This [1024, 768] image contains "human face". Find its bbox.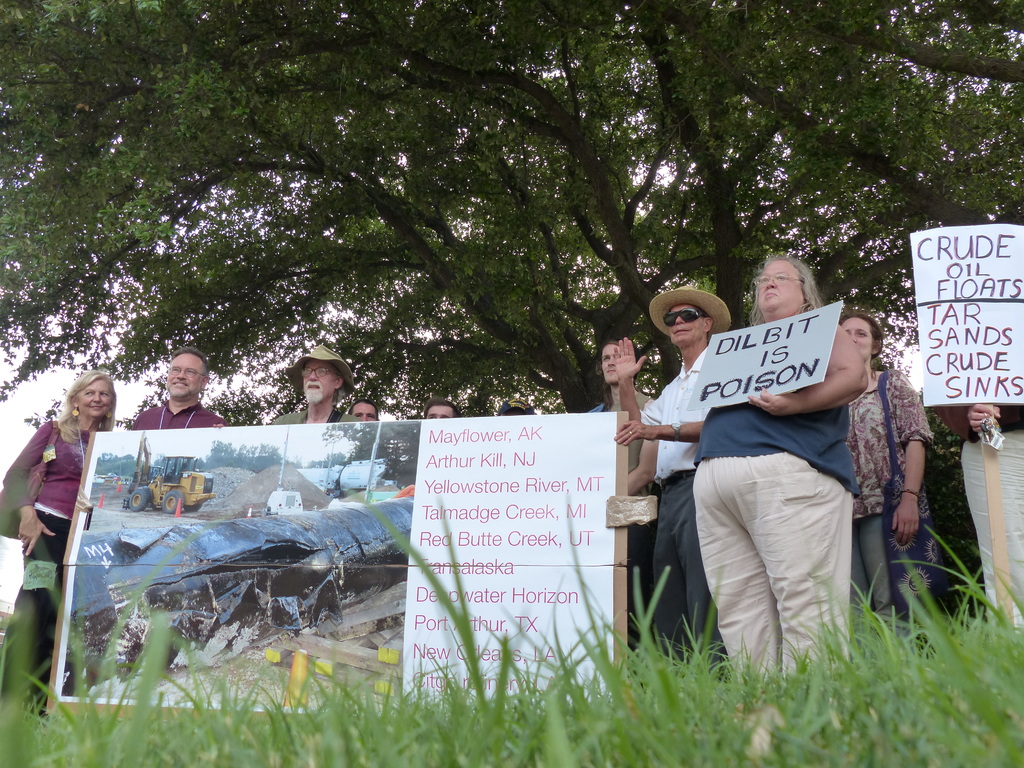
<box>757,261,797,307</box>.
